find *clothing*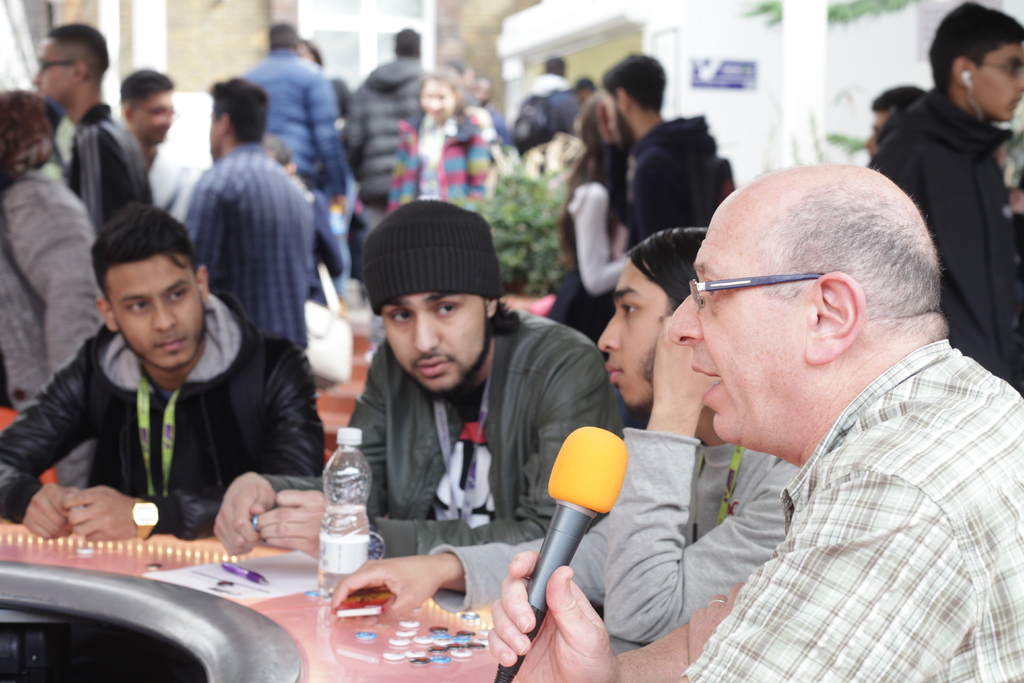
bbox=(617, 104, 737, 307)
